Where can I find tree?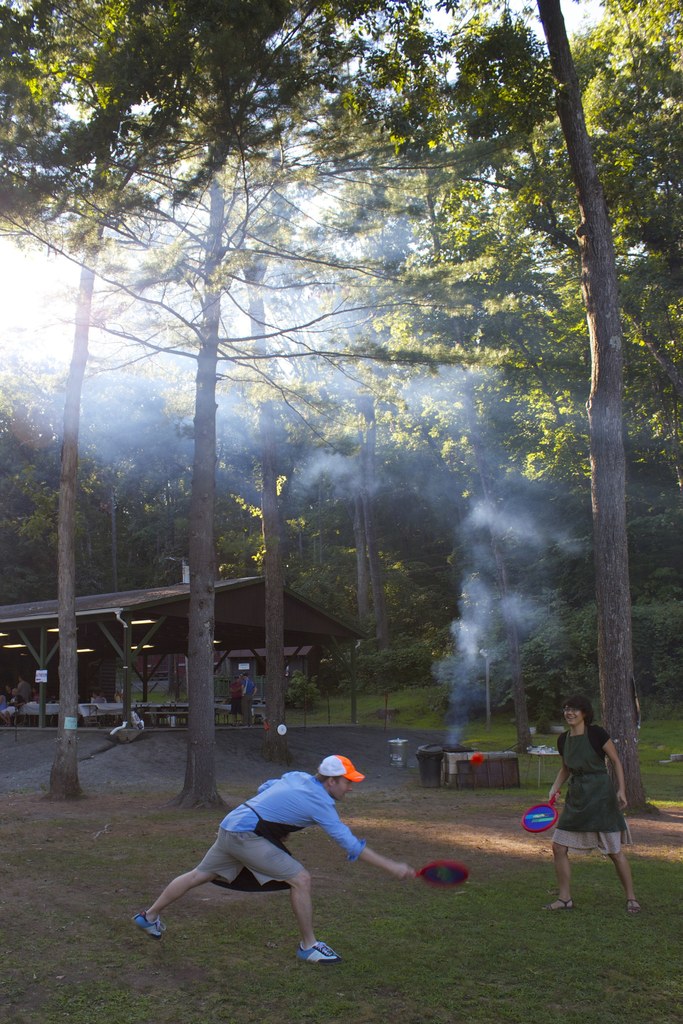
You can find it at <box>38,0,504,838</box>.
